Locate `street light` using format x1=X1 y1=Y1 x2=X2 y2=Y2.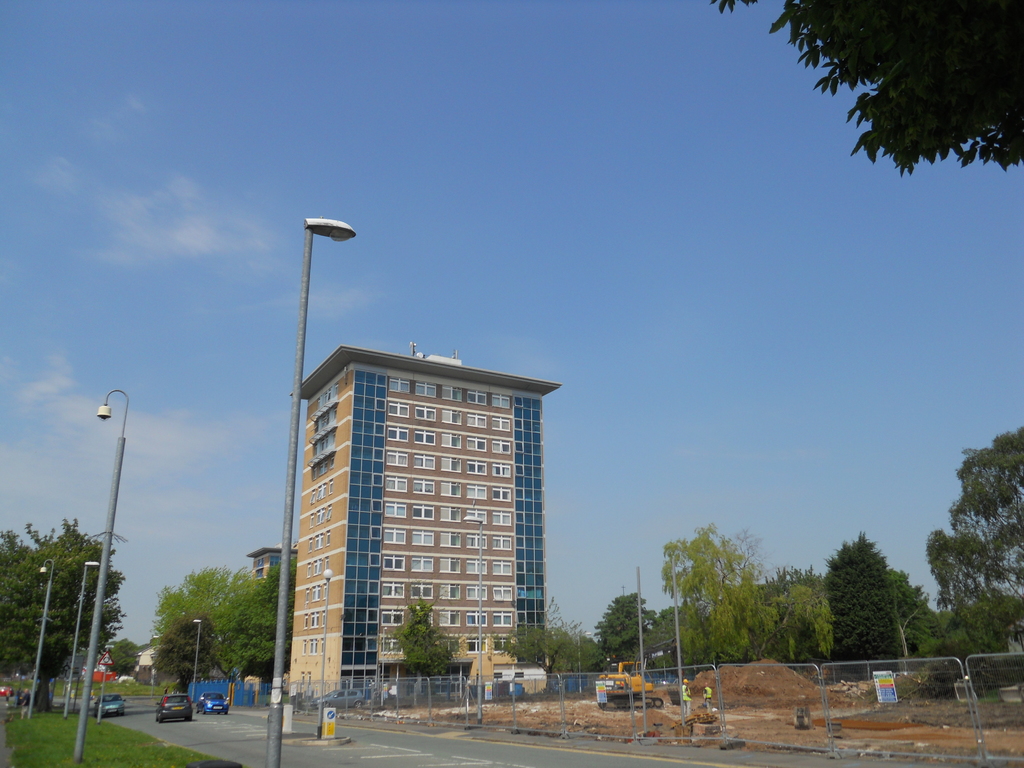
x1=28 y1=556 x2=57 y2=714.
